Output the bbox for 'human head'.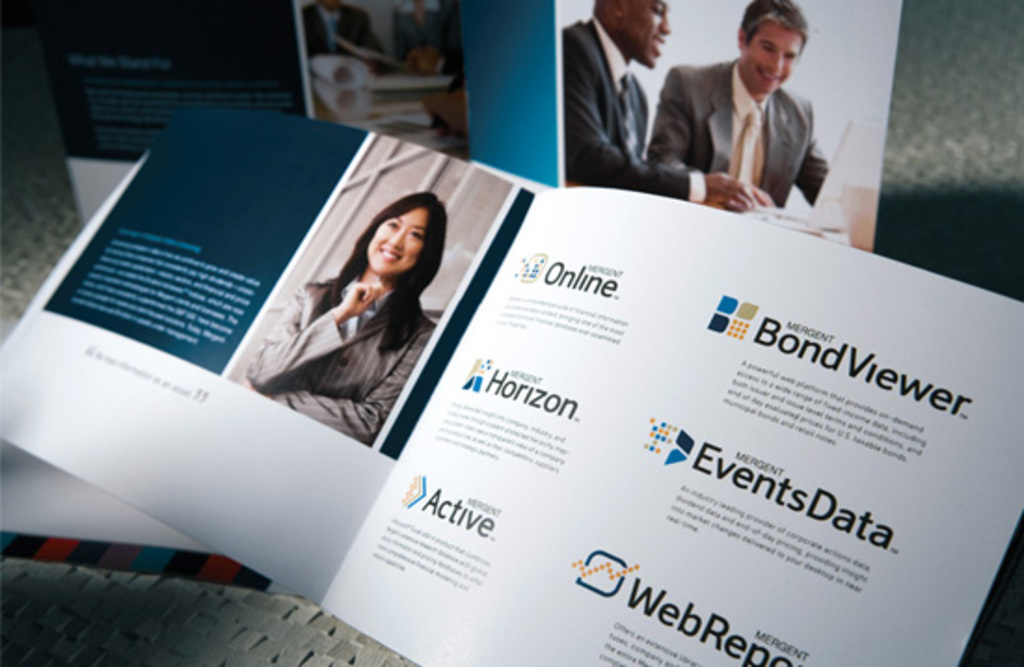
<box>735,0,808,97</box>.
